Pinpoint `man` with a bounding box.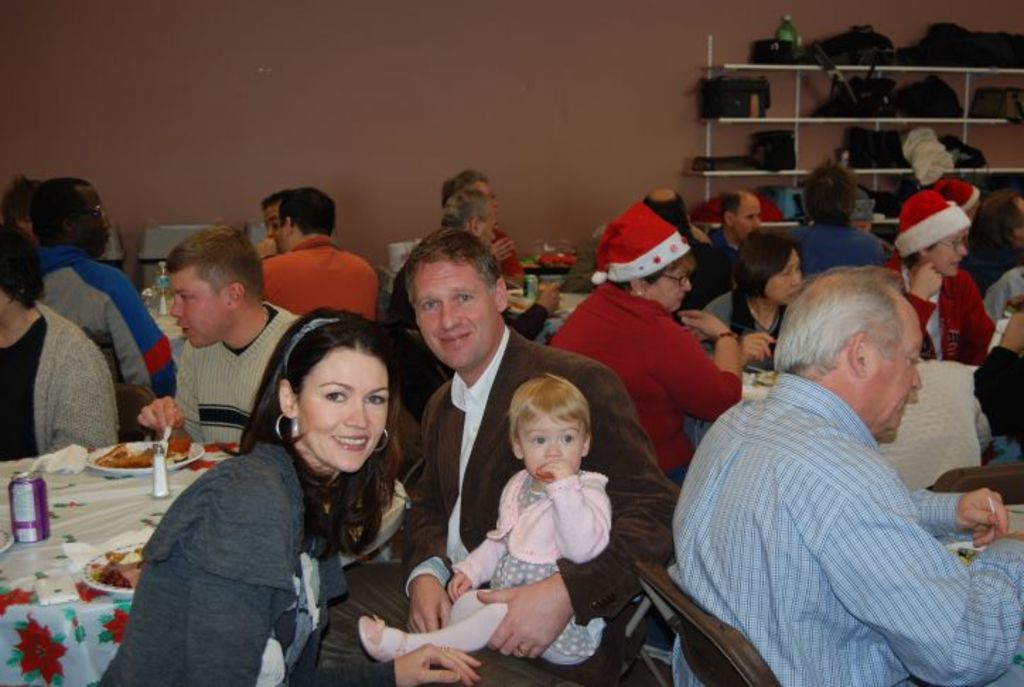
Rect(789, 161, 885, 278).
